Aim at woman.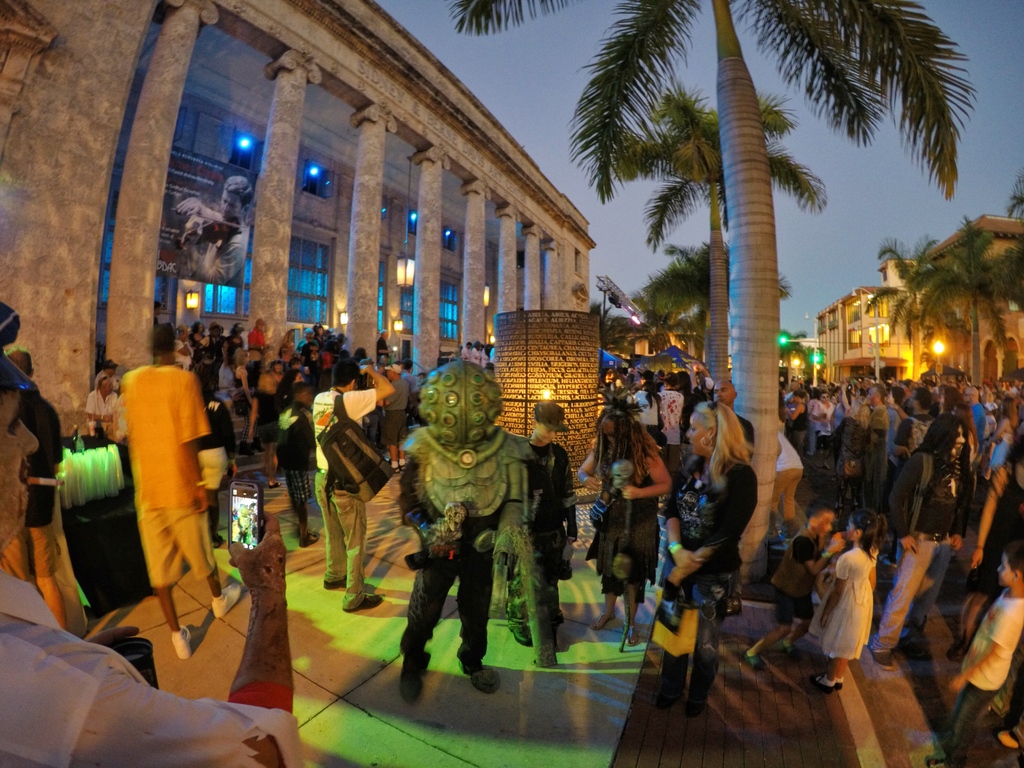
Aimed at BBox(655, 399, 768, 721).
